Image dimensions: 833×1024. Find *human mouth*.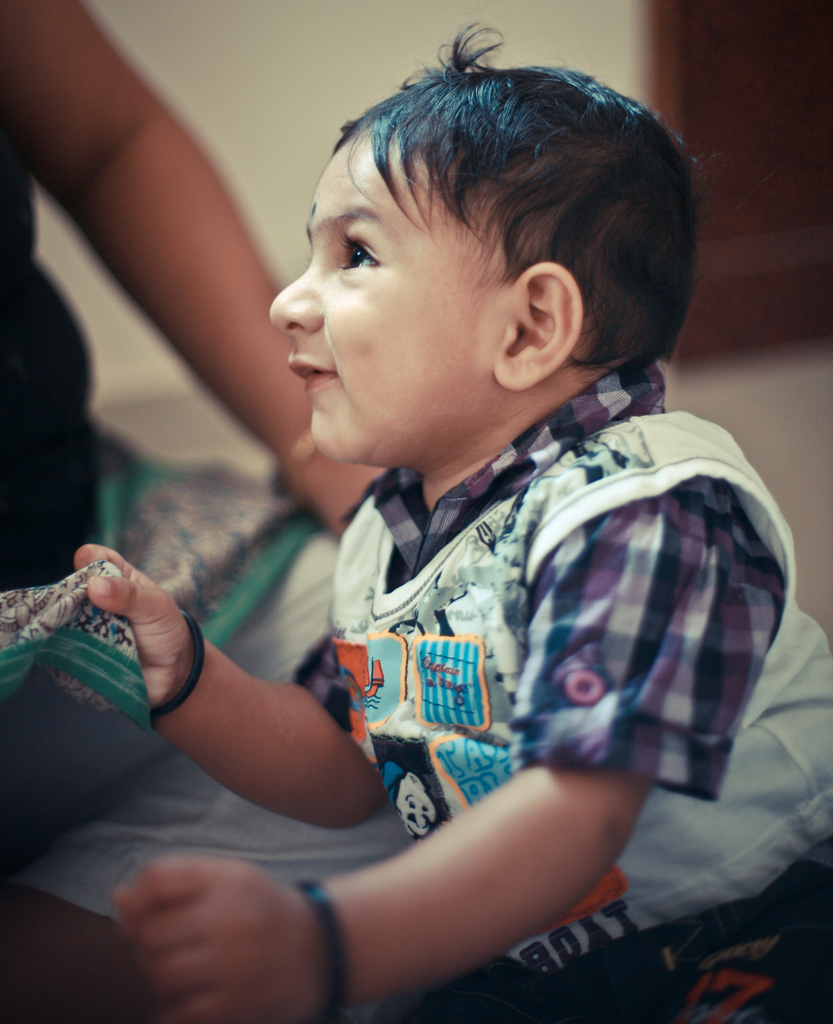
x1=286, y1=354, x2=332, y2=389.
